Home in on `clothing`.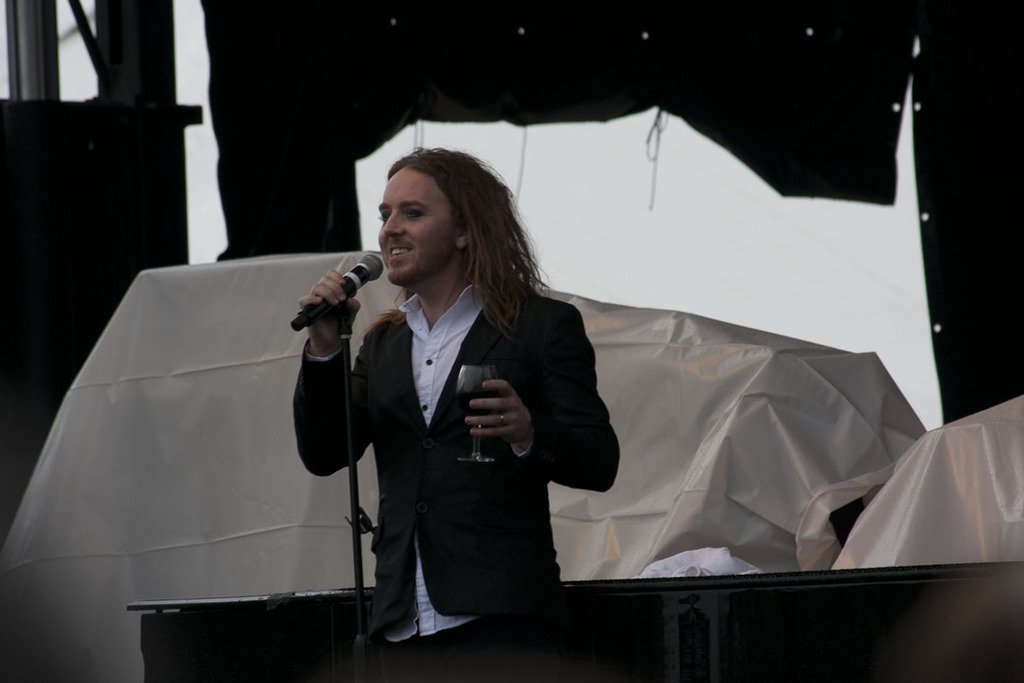
Homed in at bbox=(294, 282, 619, 682).
